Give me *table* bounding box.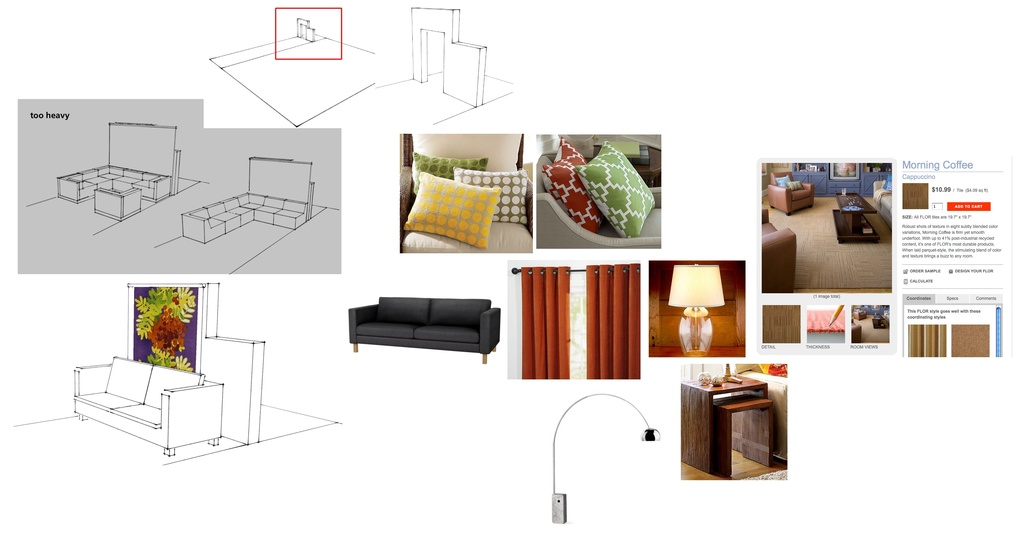
669:359:796:475.
